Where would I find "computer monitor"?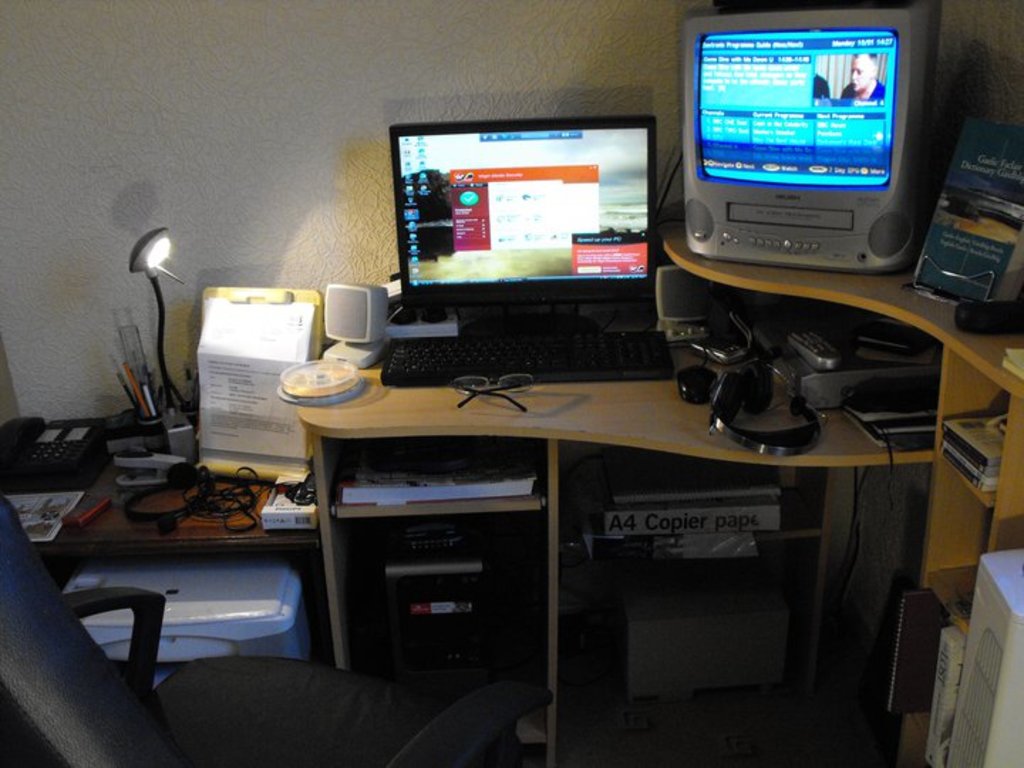
At 384 115 657 316.
